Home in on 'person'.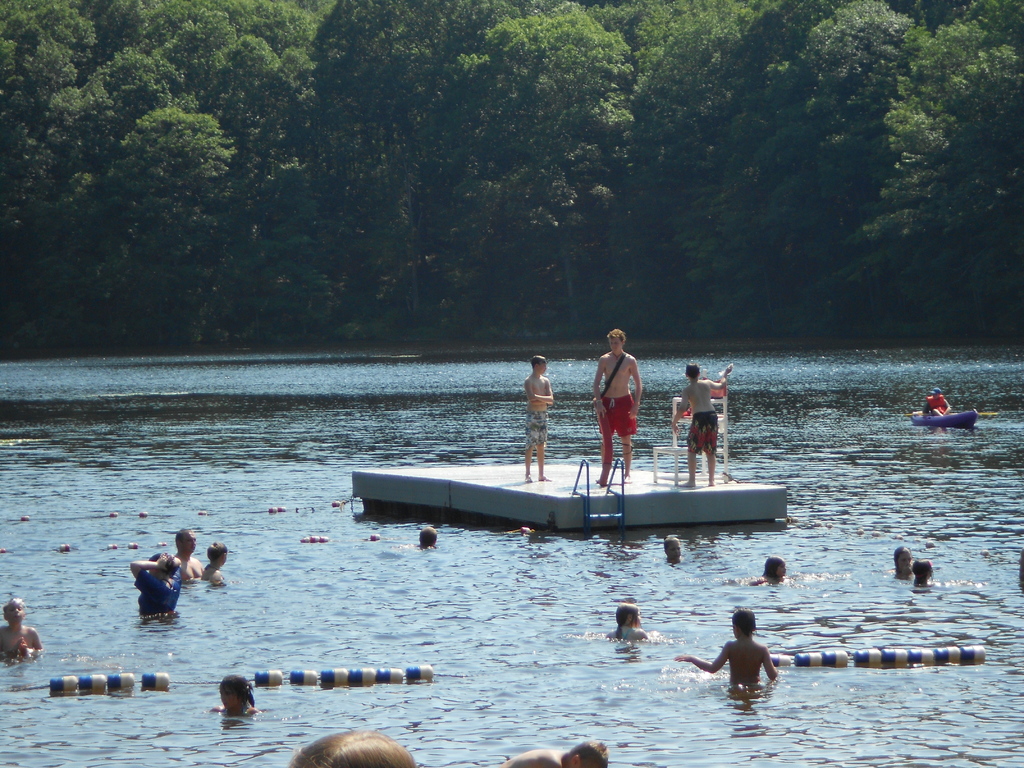
Homed in at locate(522, 349, 554, 481).
